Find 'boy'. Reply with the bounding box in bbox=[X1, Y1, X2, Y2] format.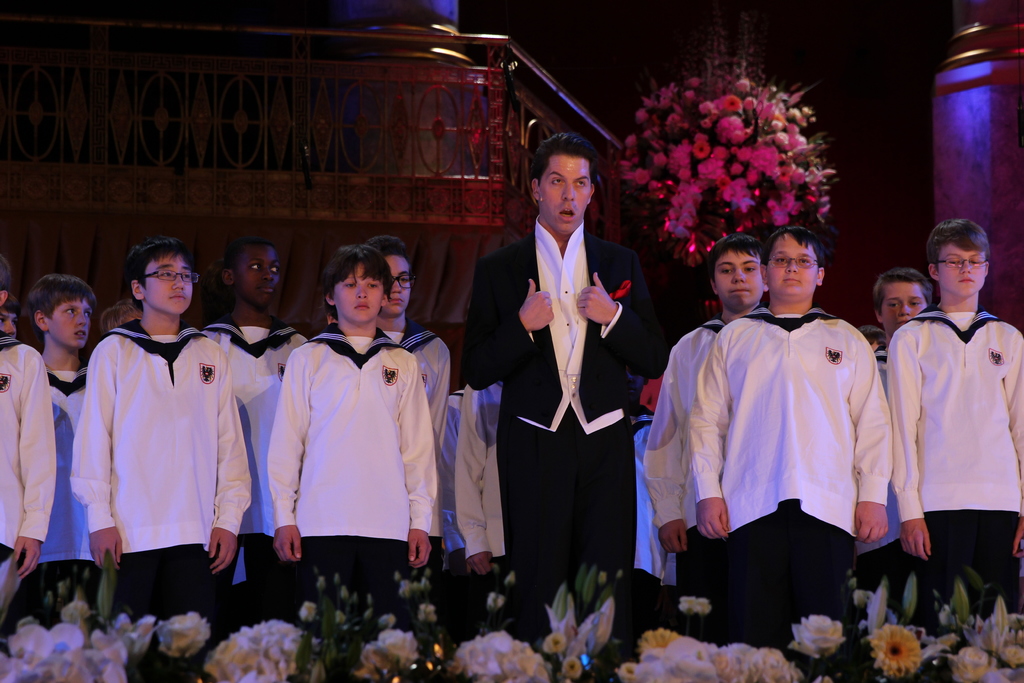
bbox=[450, 379, 505, 579].
